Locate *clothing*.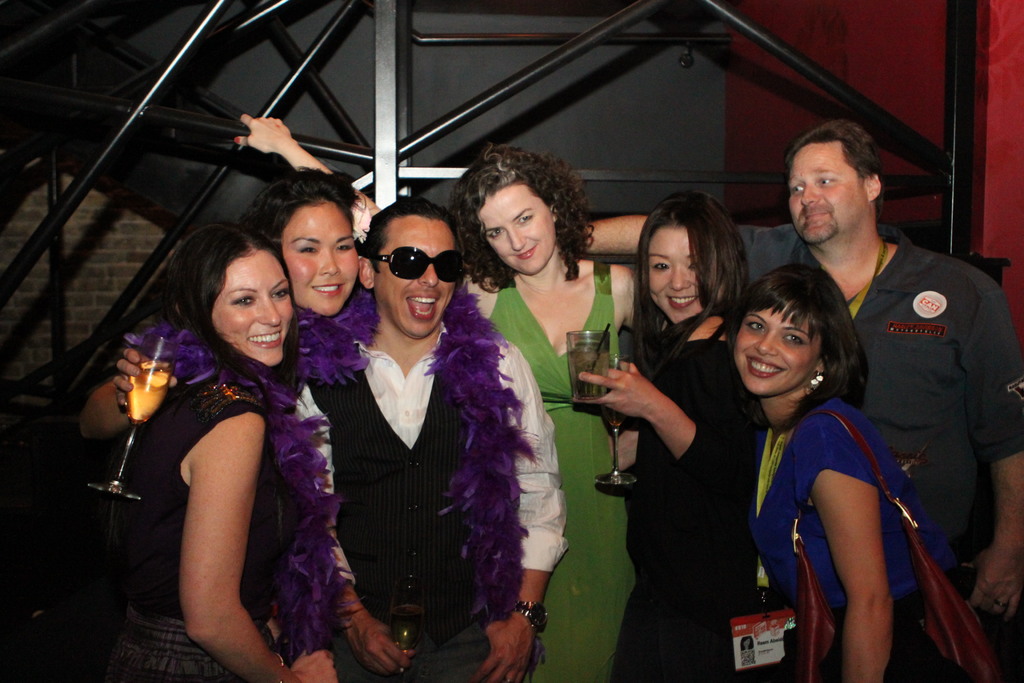
Bounding box: (left=307, top=287, right=561, bottom=682).
